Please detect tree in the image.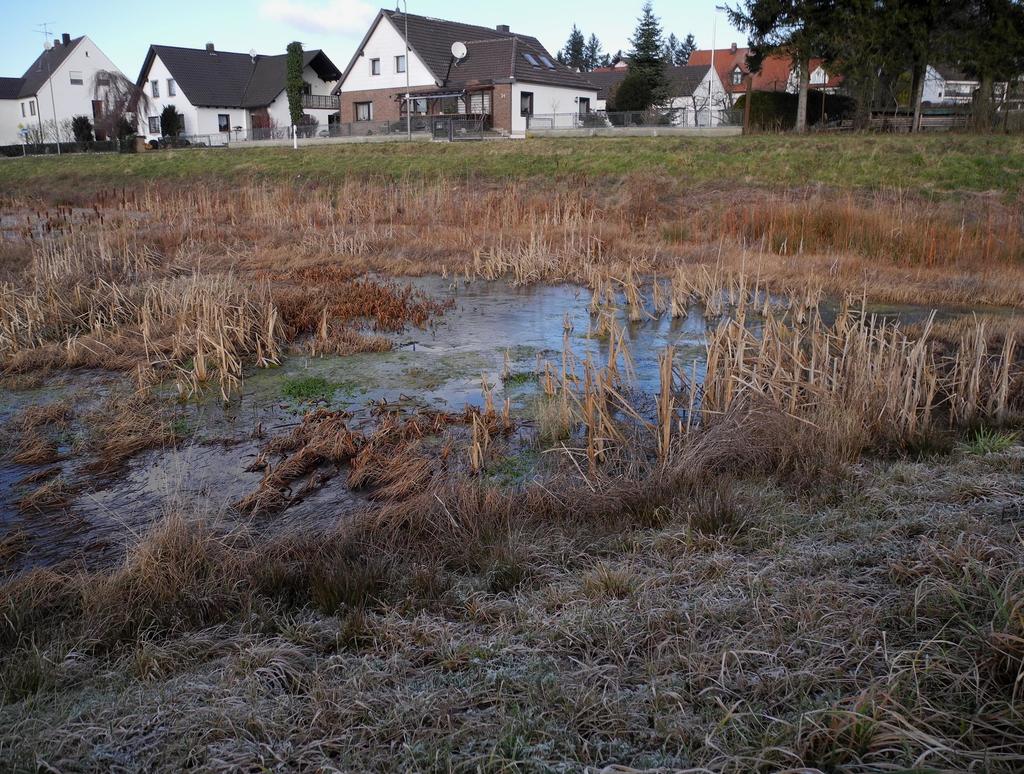
left=84, top=64, right=164, bottom=153.
